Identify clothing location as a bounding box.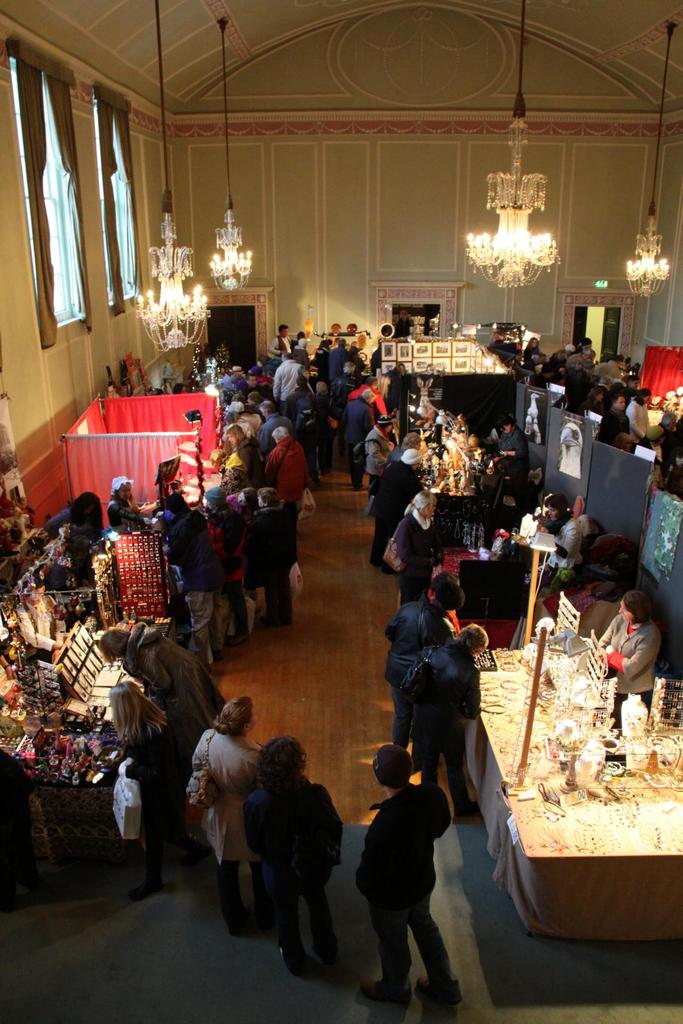
bbox=[126, 732, 186, 882].
